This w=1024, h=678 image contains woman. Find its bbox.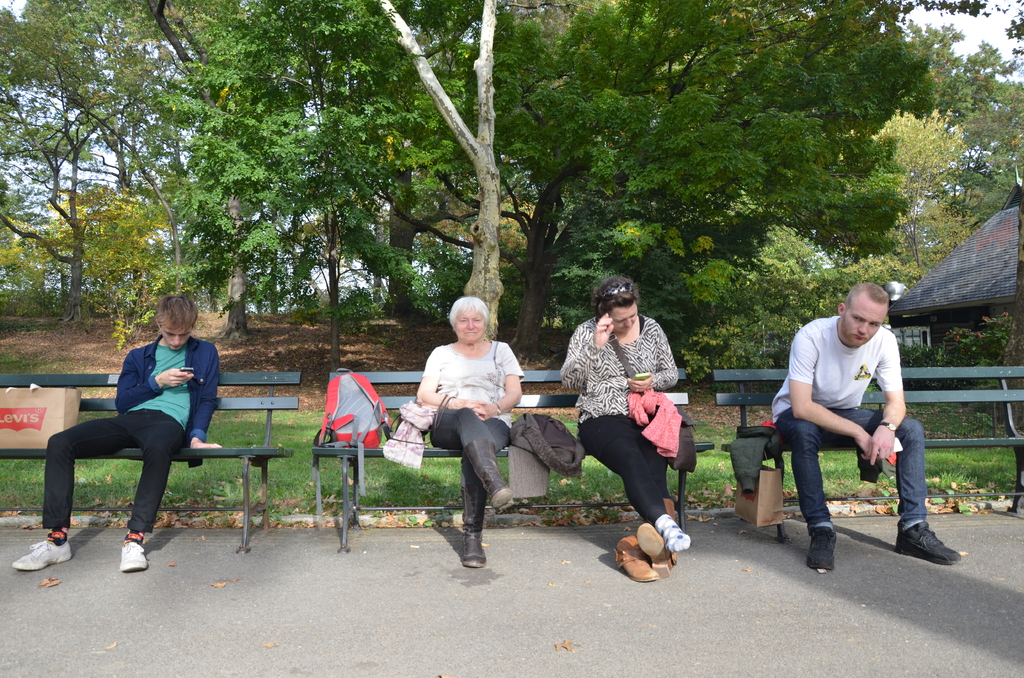
select_region(416, 296, 518, 569).
